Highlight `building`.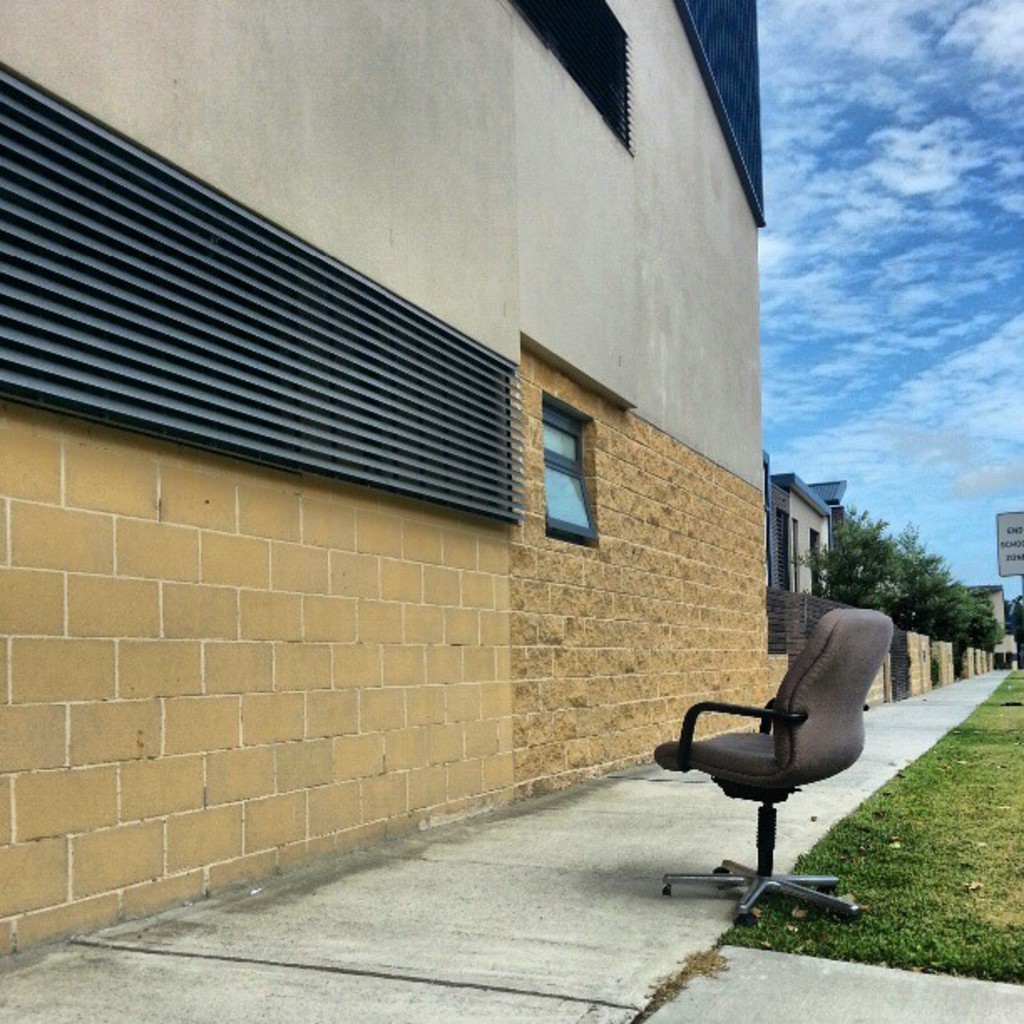
Highlighted region: [0,0,1022,969].
